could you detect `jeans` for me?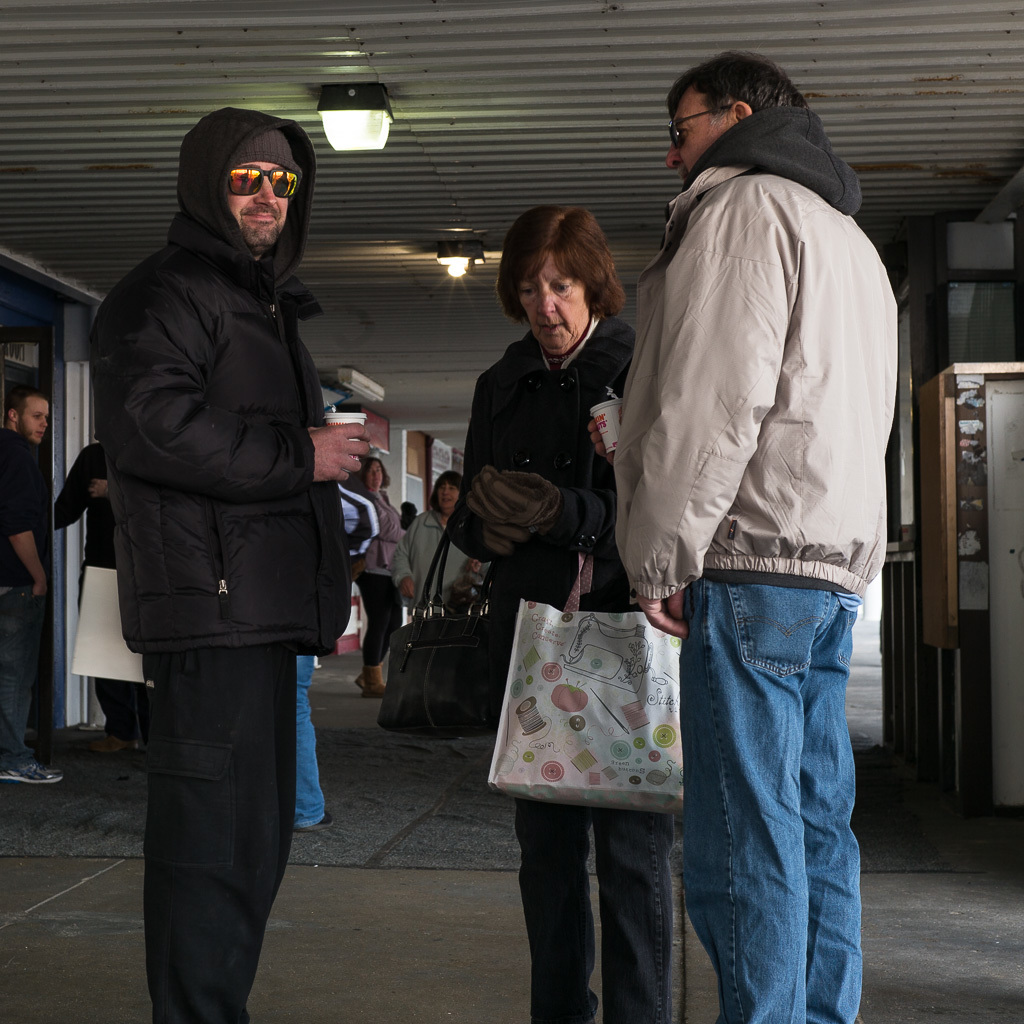
Detection result: [511,797,676,1023].
